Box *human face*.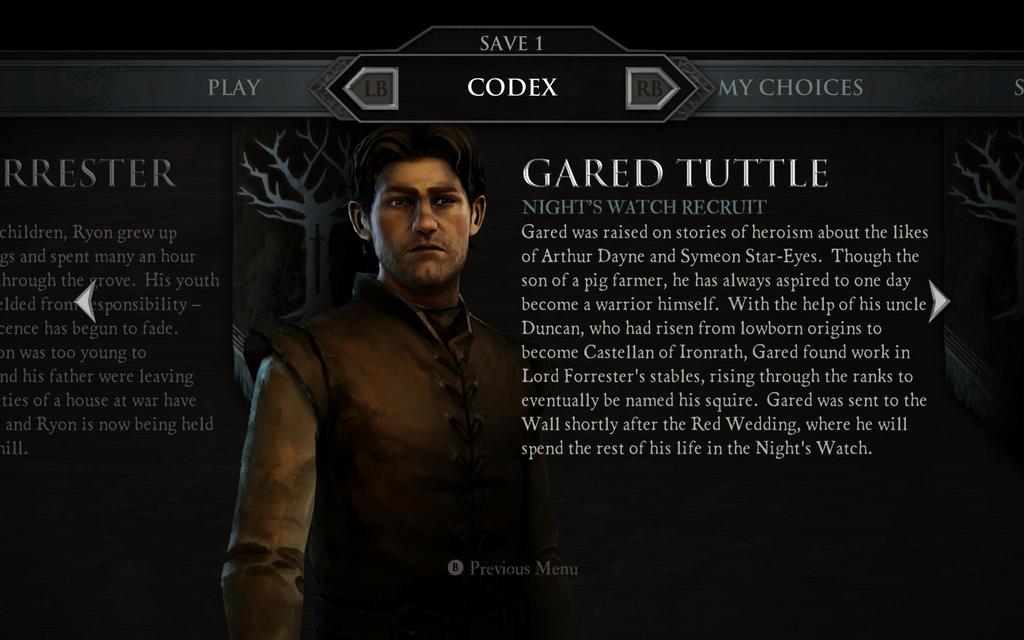
BBox(373, 157, 476, 284).
